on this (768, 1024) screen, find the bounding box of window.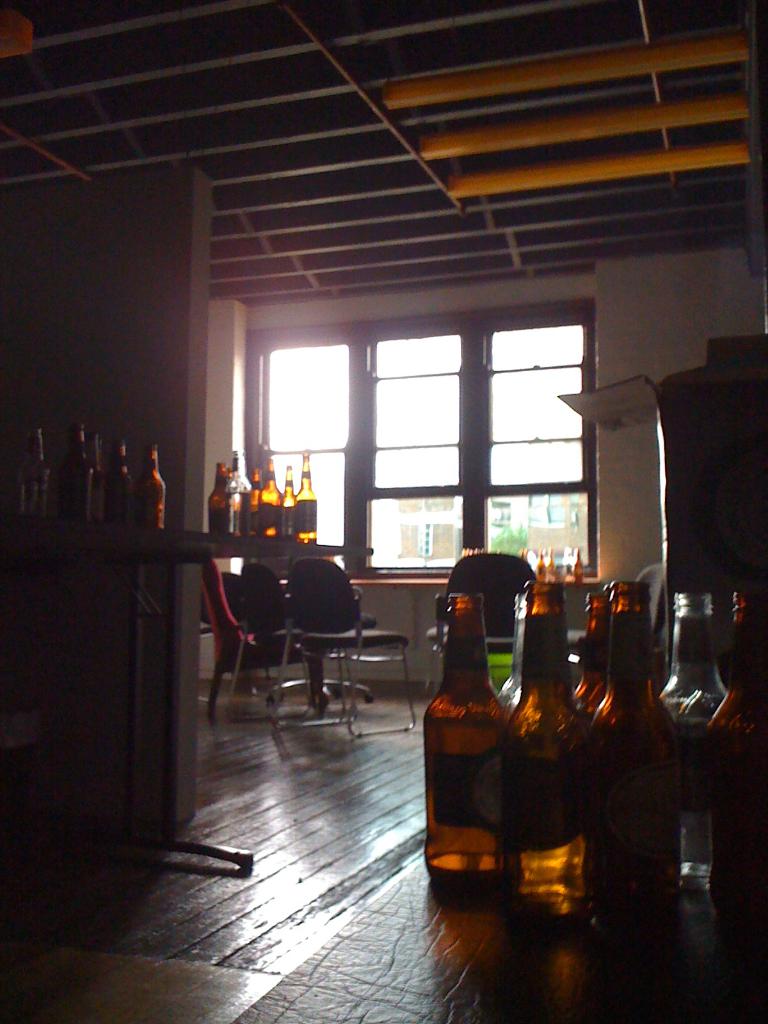
Bounding box: region(259, 269, 620, 588).
